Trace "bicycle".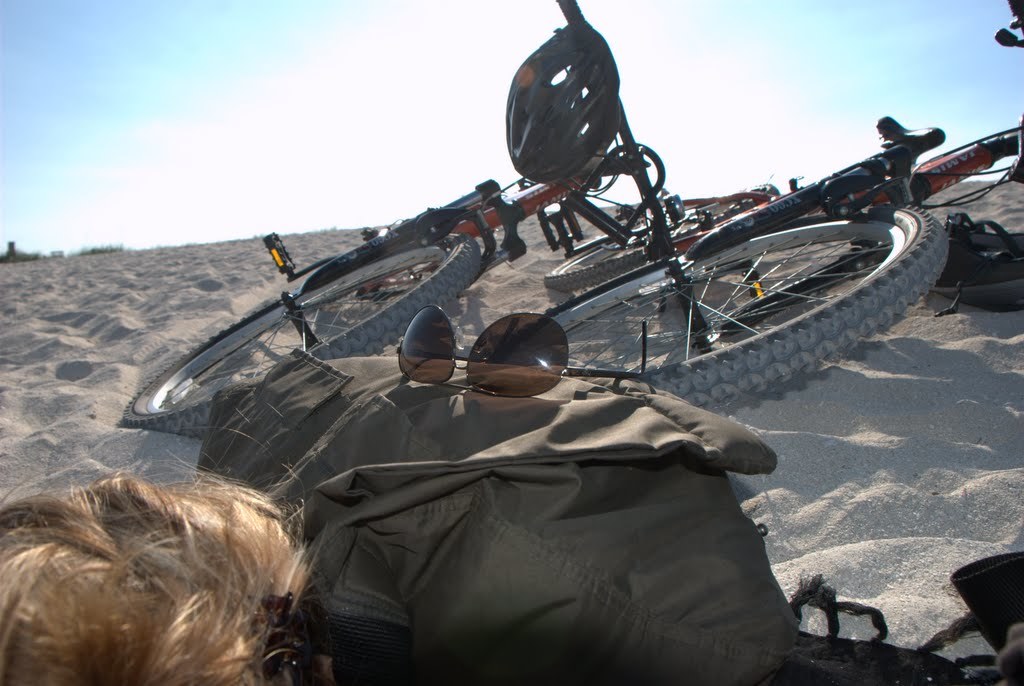
Traced to select_region(541, 0, 1023, 296).
